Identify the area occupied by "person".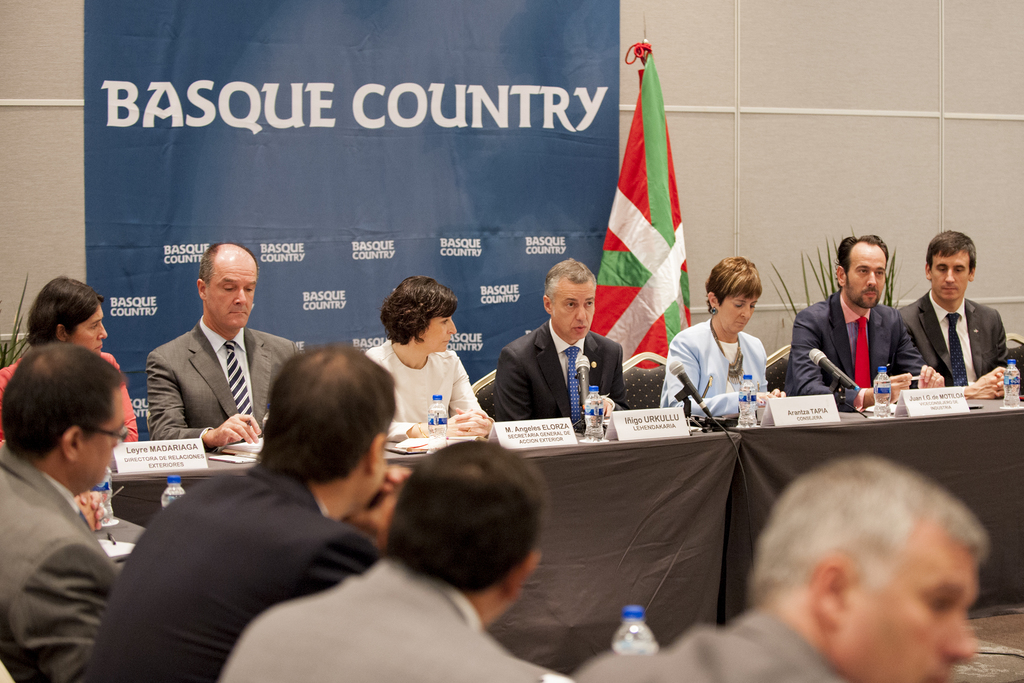
Area: select_region(494, 259, 619, 444).
